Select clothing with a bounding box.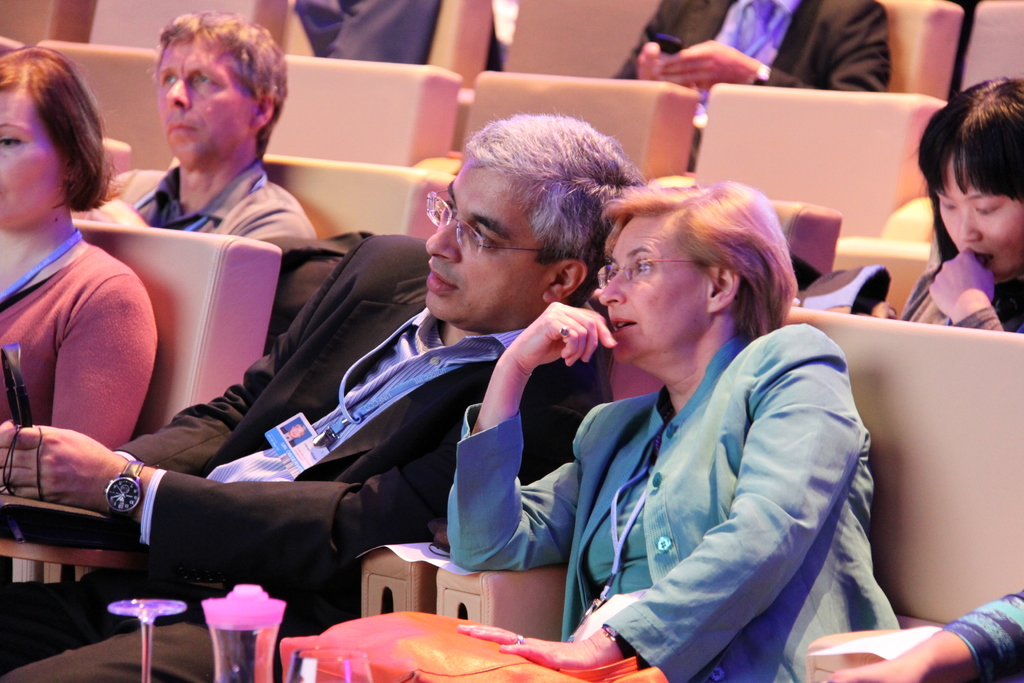
pyautogui.locateOnScreen(614, 0, 891, 169).
